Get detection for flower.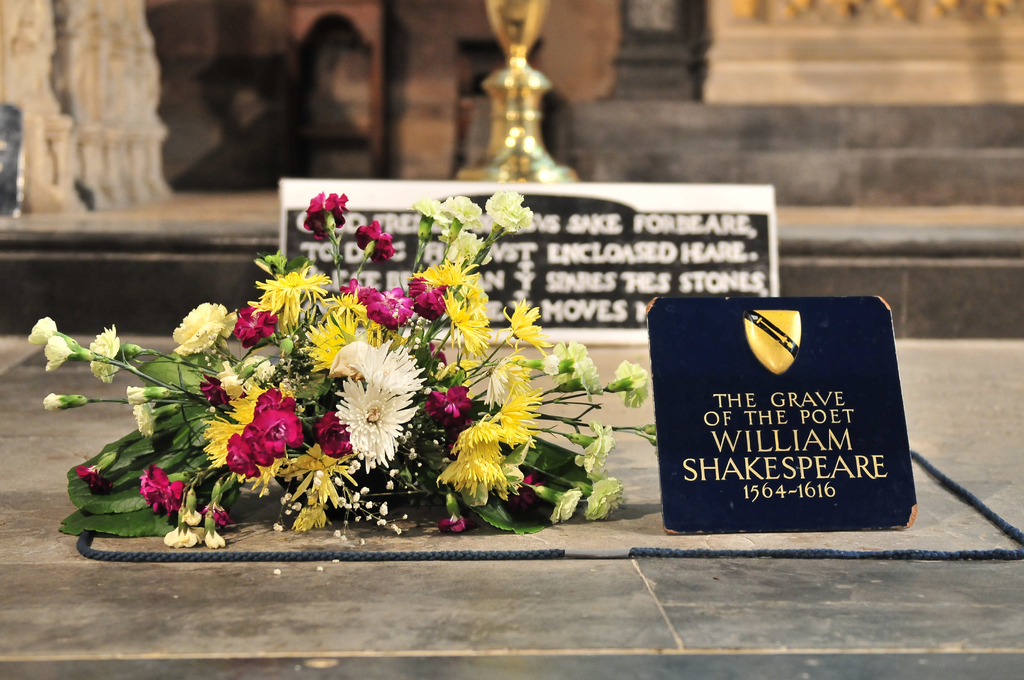
Detection: bbox(245, 255, 333, 323).
